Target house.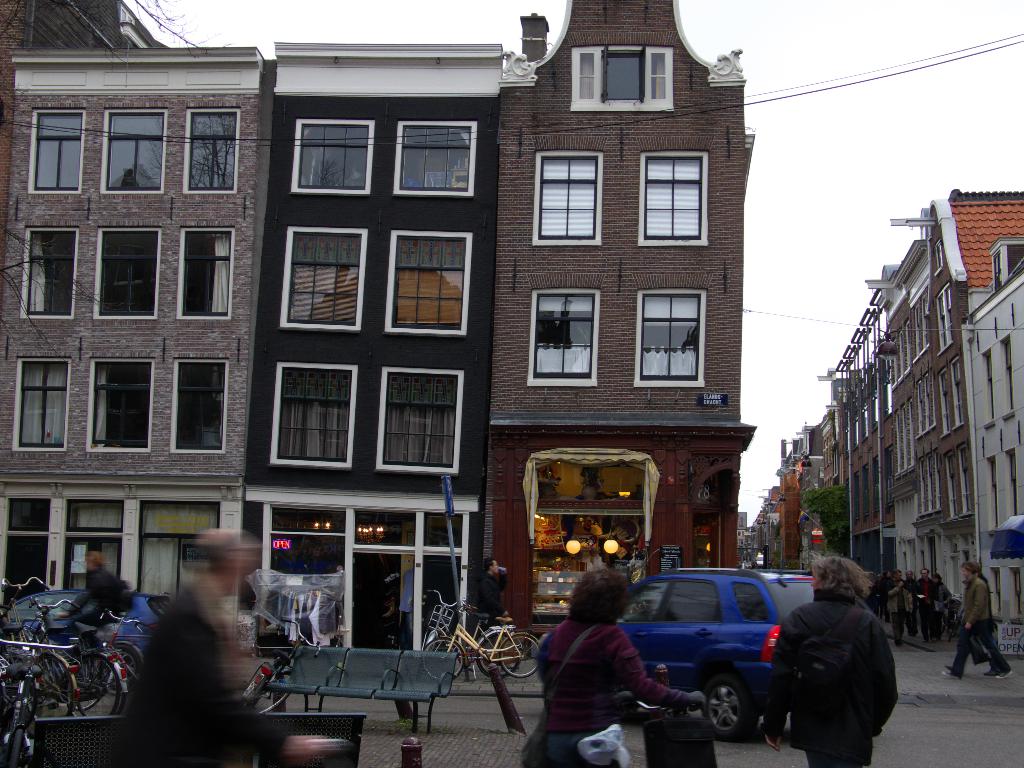
Target region: x1=862, y1=237, x2=950, y2=604.
